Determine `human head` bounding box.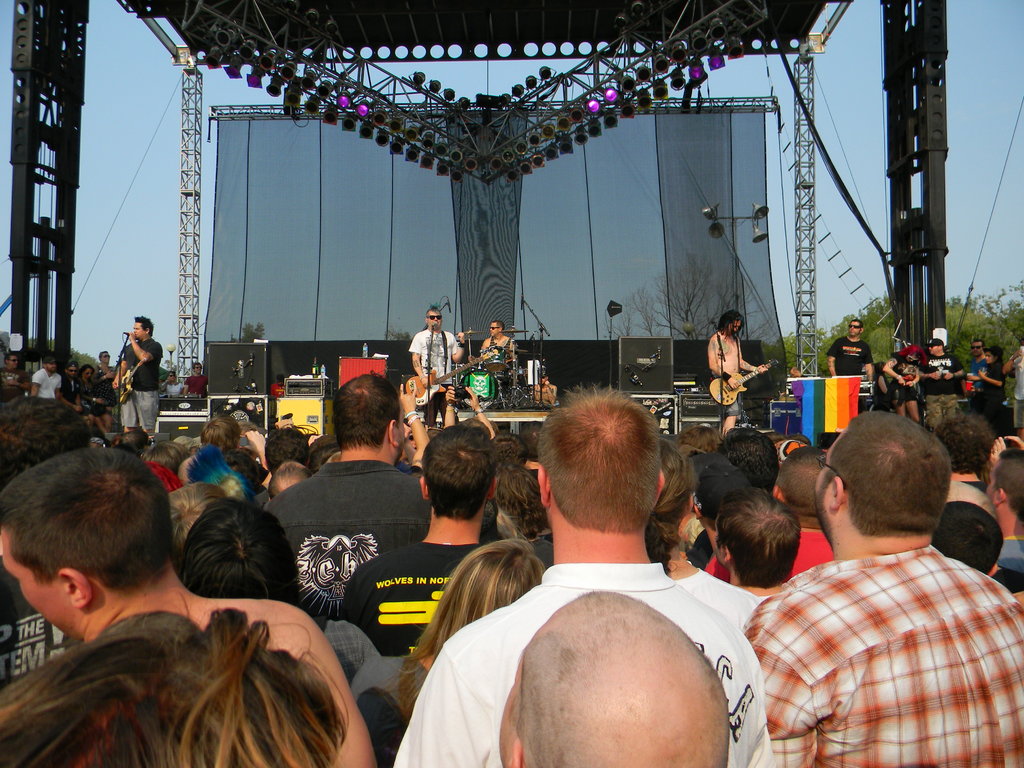
Determined: left=986, top=447, right=1023, bottom=531.
